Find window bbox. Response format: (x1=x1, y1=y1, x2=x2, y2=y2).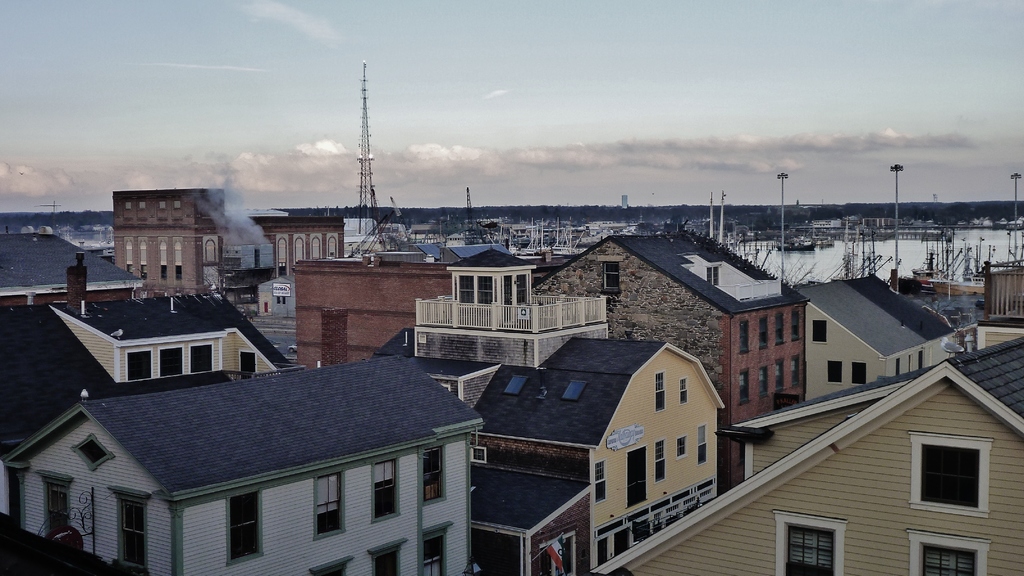
(x1=419, y1=520, x2=454, y2=575).
